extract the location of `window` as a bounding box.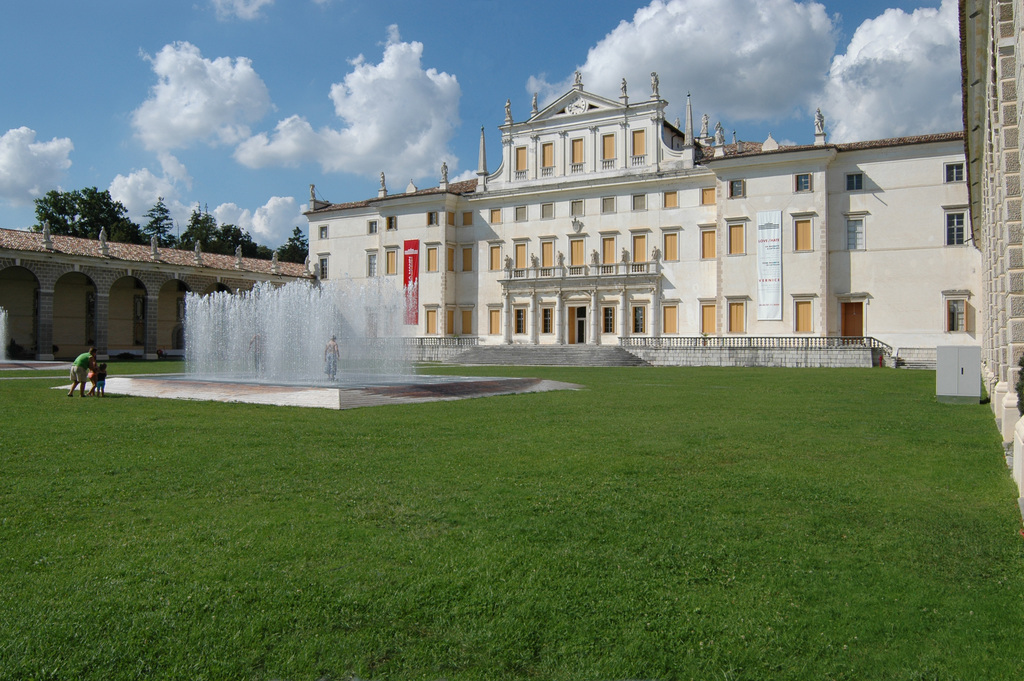
<region>570, 135, 588, 164</region>.
